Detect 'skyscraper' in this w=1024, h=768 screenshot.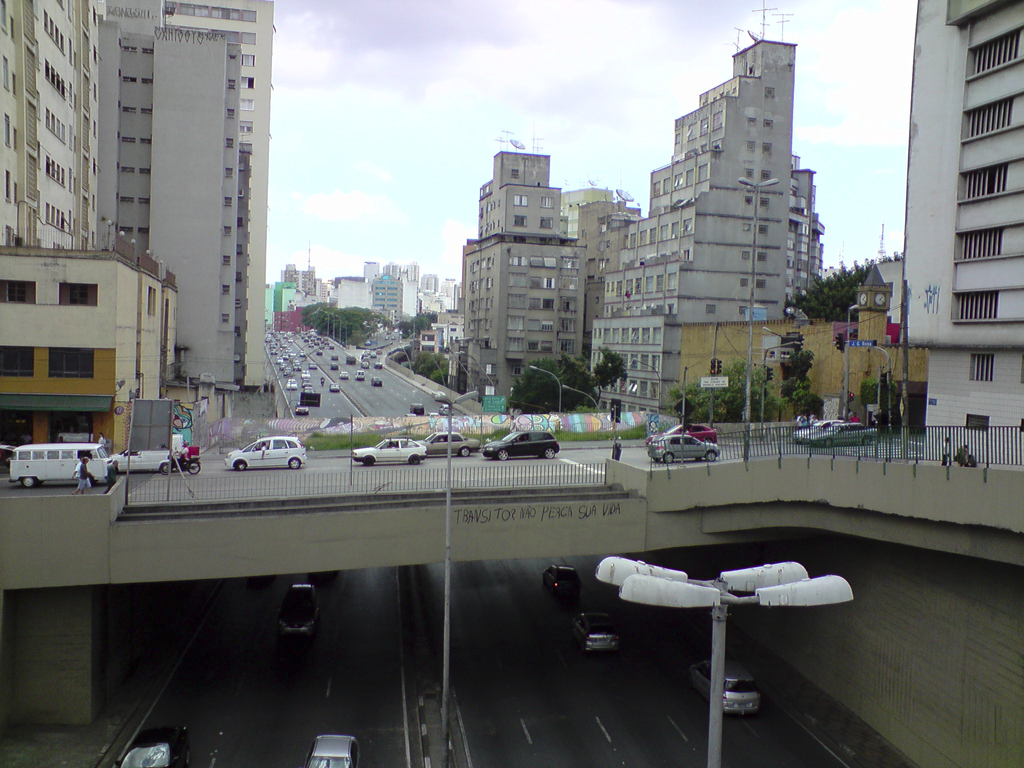
Detection: bbox=[0, 0, 100, 261].
